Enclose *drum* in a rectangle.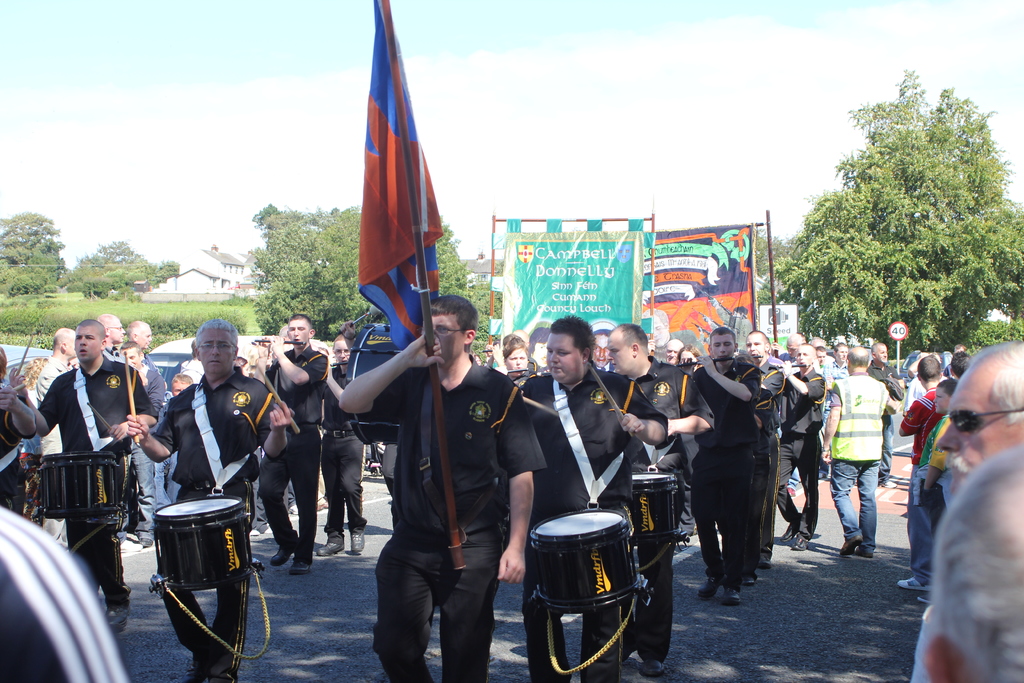
bbox(632, 473, 687, 543).
